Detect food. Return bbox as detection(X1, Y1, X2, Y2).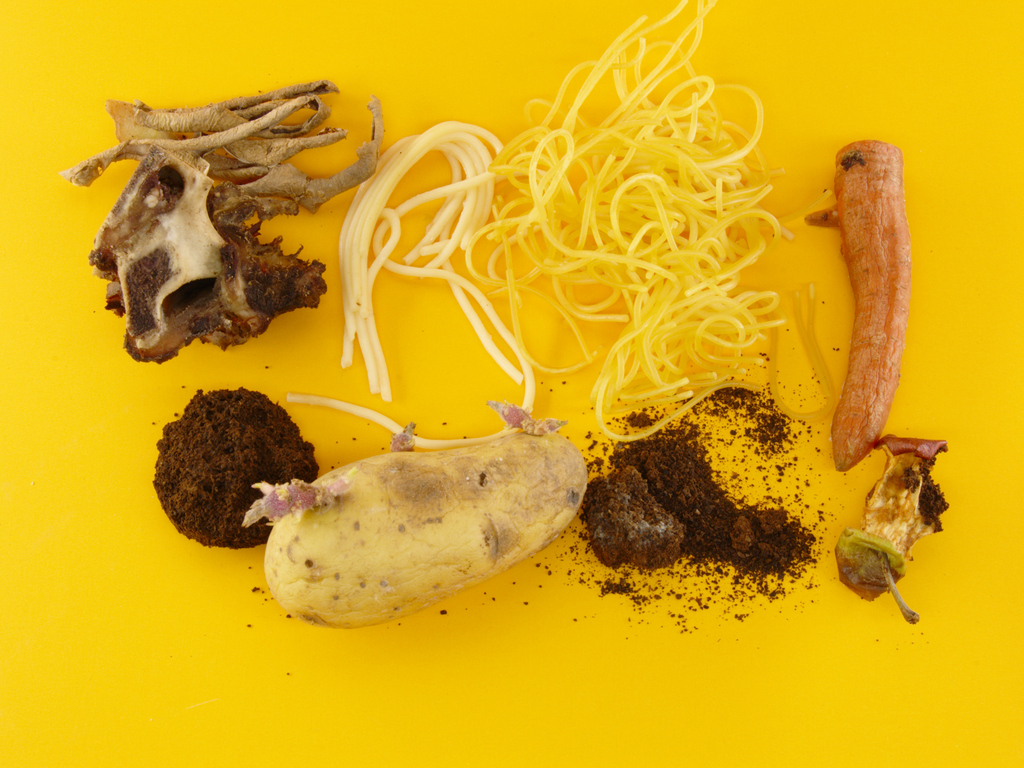
detection(803, 135, 912, 471).
